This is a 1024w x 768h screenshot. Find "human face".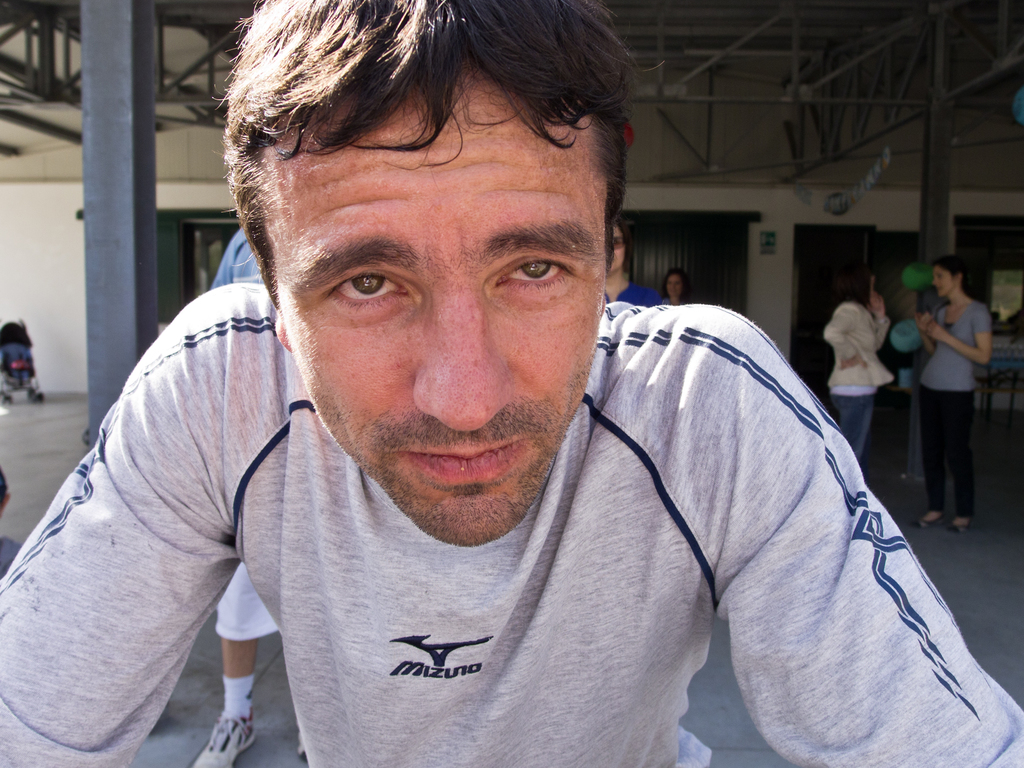
Bounding box: (x1=282, y1=69, x2=609, y2=550).
